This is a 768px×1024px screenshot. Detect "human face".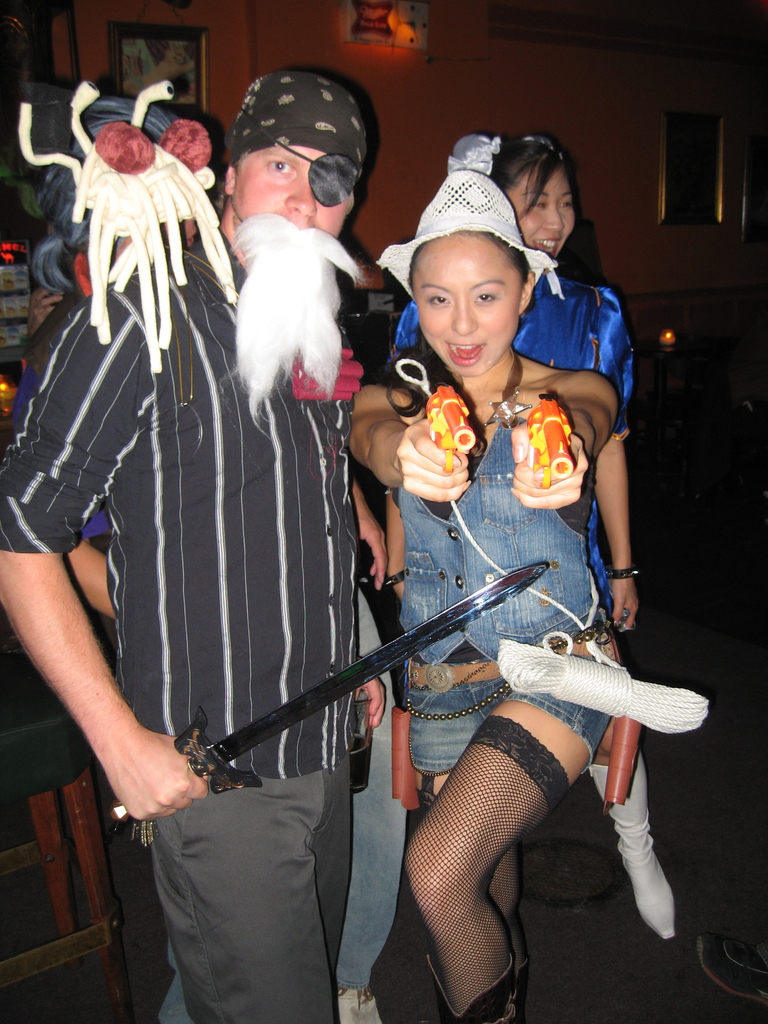
(x1=499, y1=155, x2=580, y2=260).
